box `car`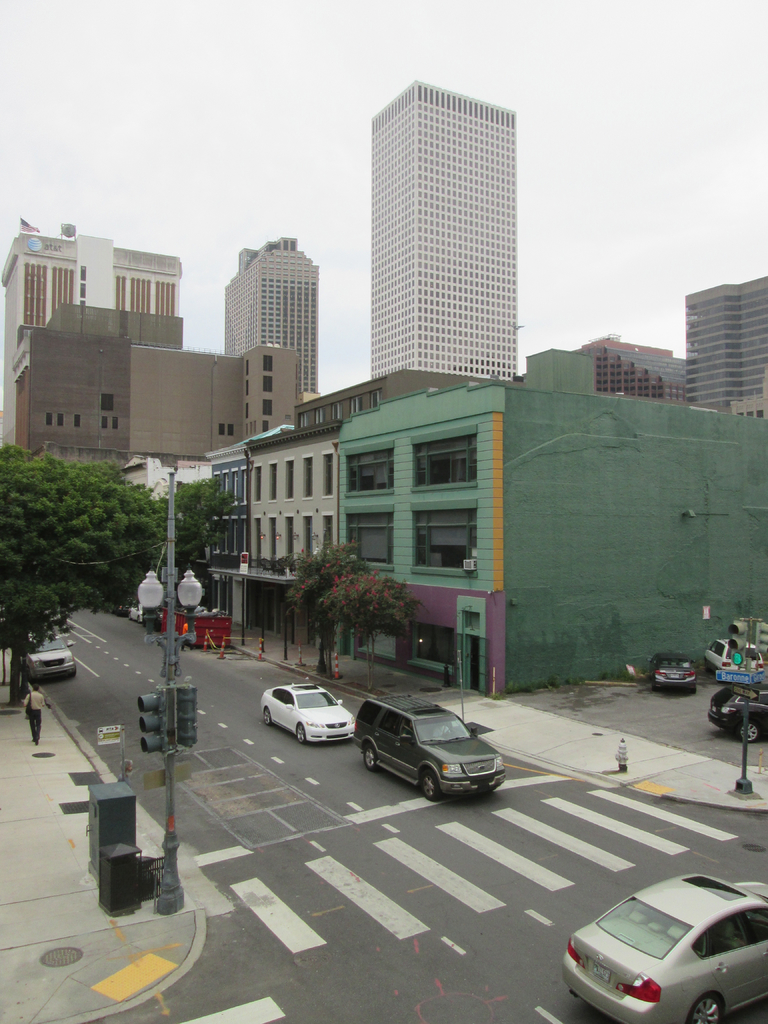
x1=19 y1=632 x2=74 y2=683
